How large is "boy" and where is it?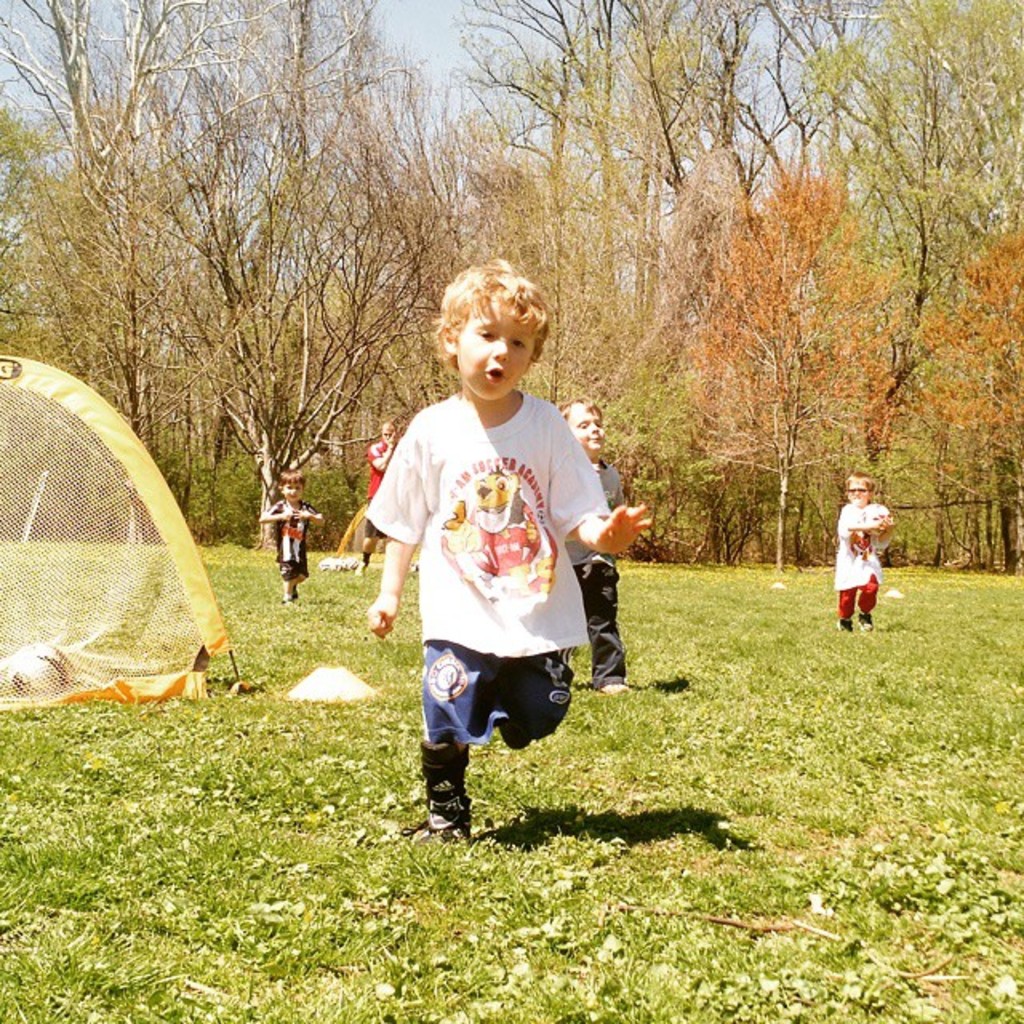
Bounding box: (left=830, top=469, right=899, bottom=630).
